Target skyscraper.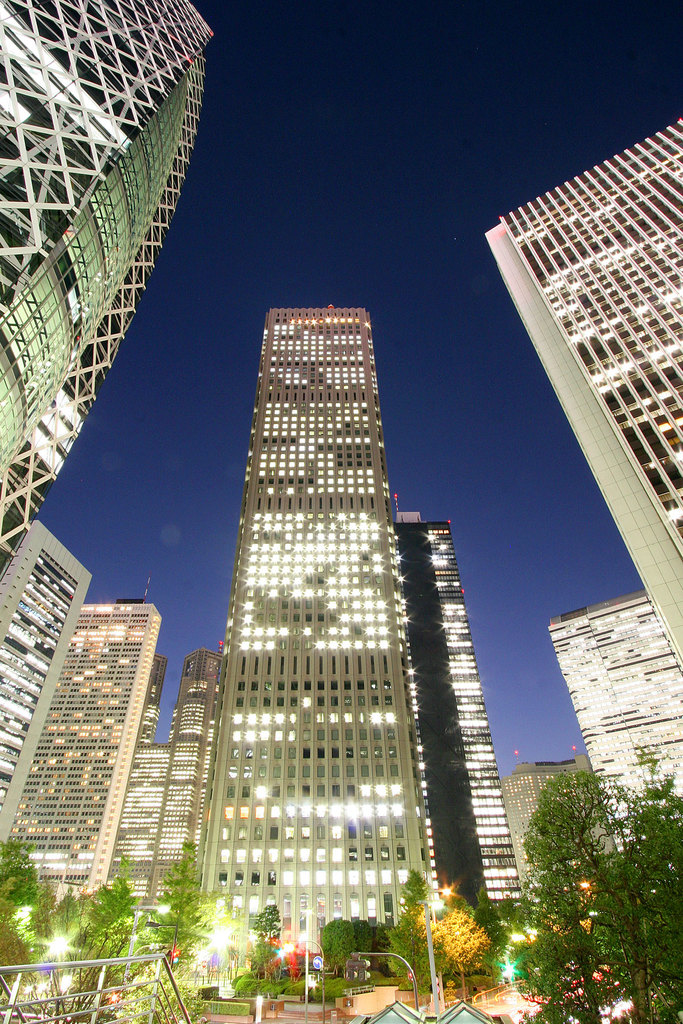
Target region: Rect(473, 122, 682, 669).
